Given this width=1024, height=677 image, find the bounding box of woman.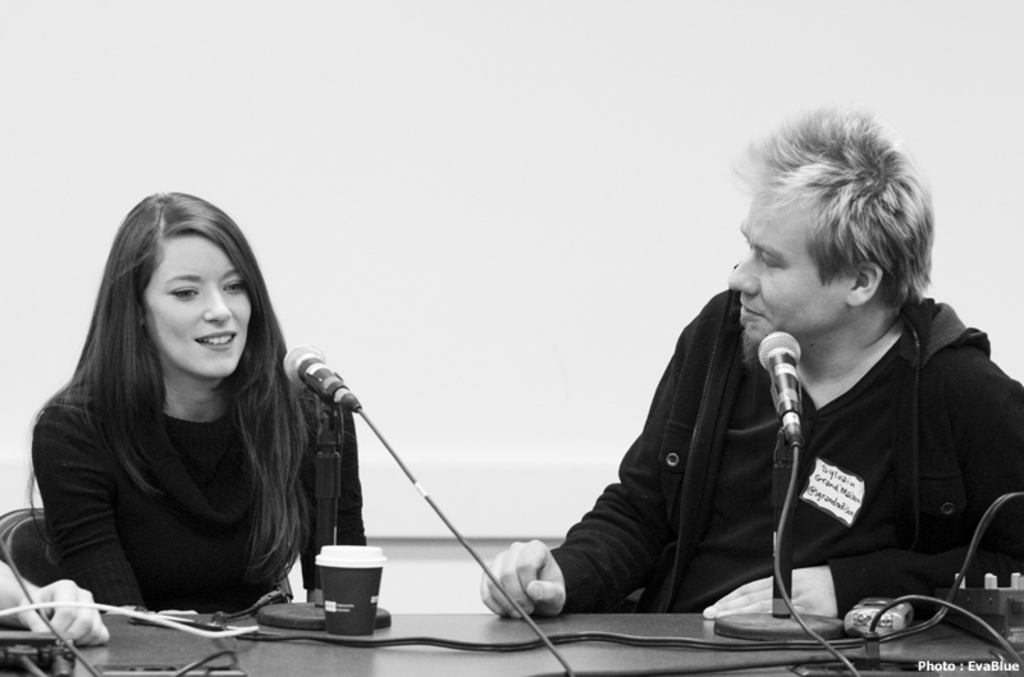
<bbox>27, 188, 356, 654</bbox>.
